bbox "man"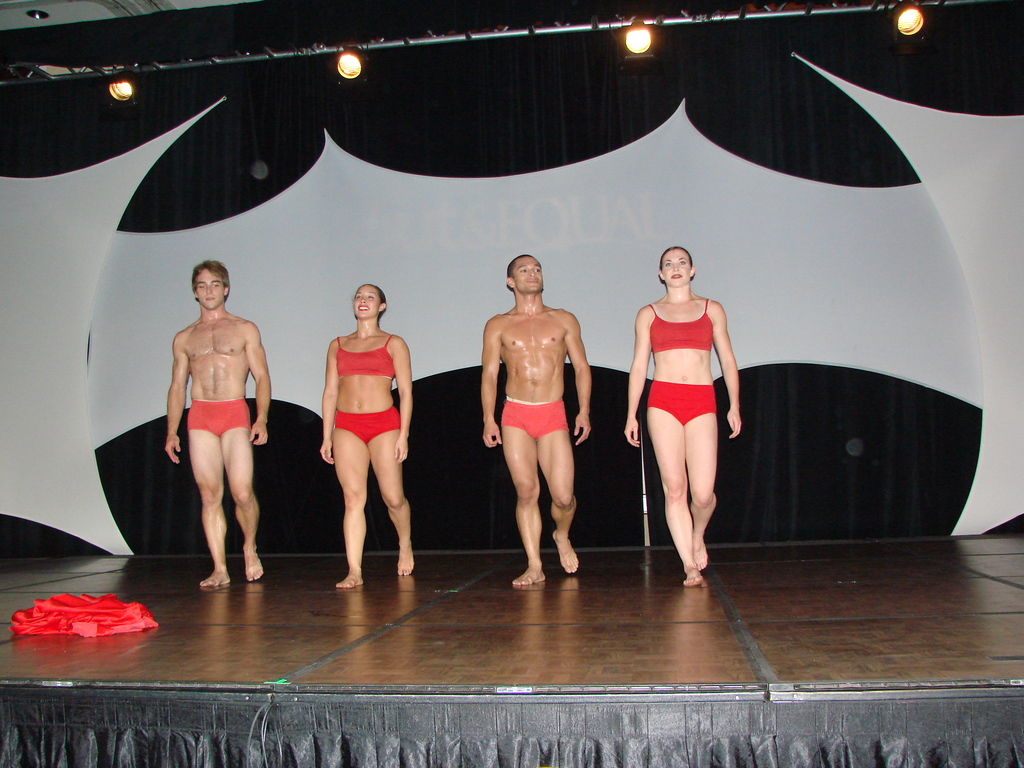
region(163, 257, 276, 587)
